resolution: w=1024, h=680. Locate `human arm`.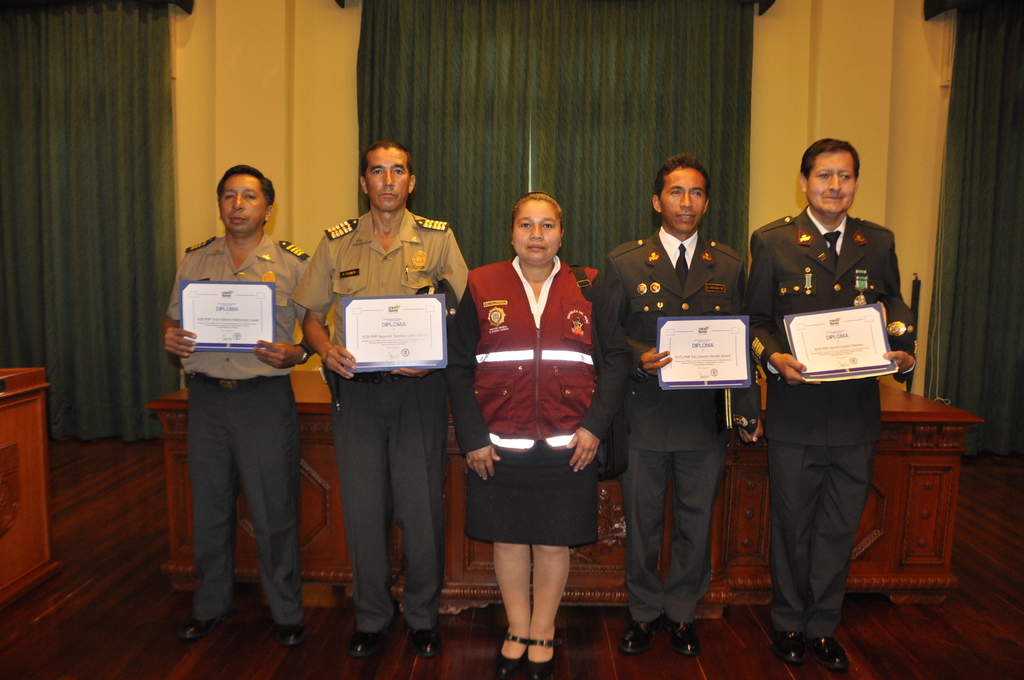
156,250,199,362.
